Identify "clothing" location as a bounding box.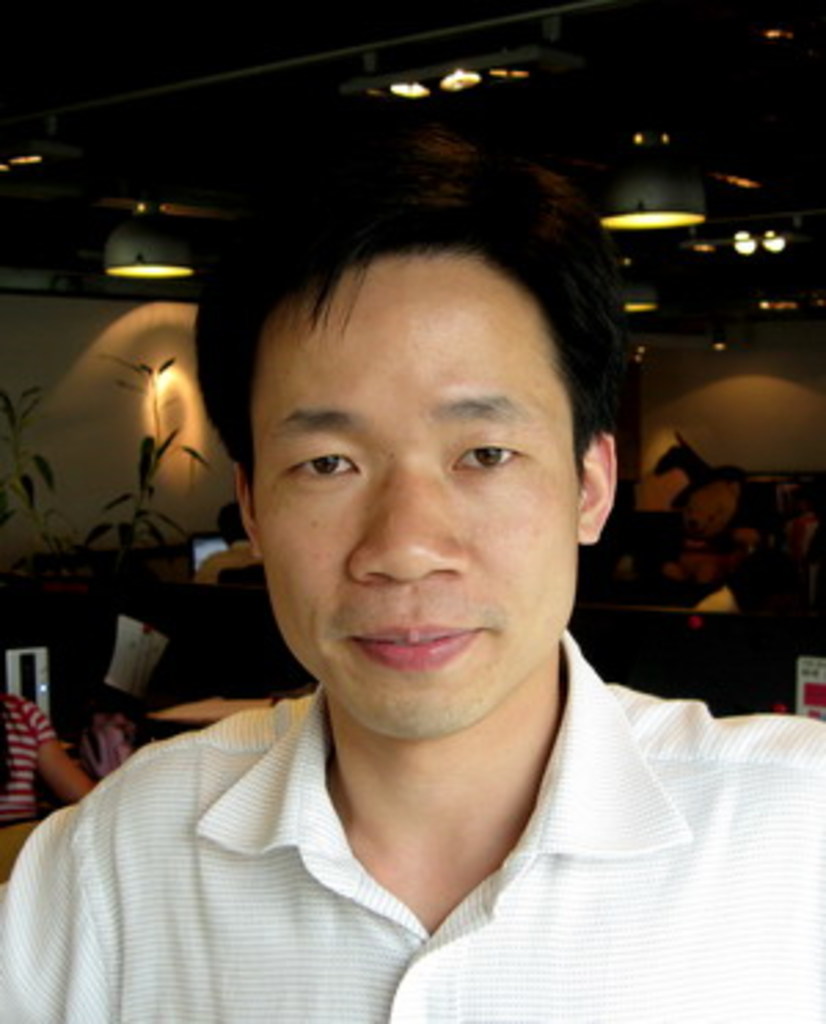
(x1=0, y1=680, x2=50, y2=829).
